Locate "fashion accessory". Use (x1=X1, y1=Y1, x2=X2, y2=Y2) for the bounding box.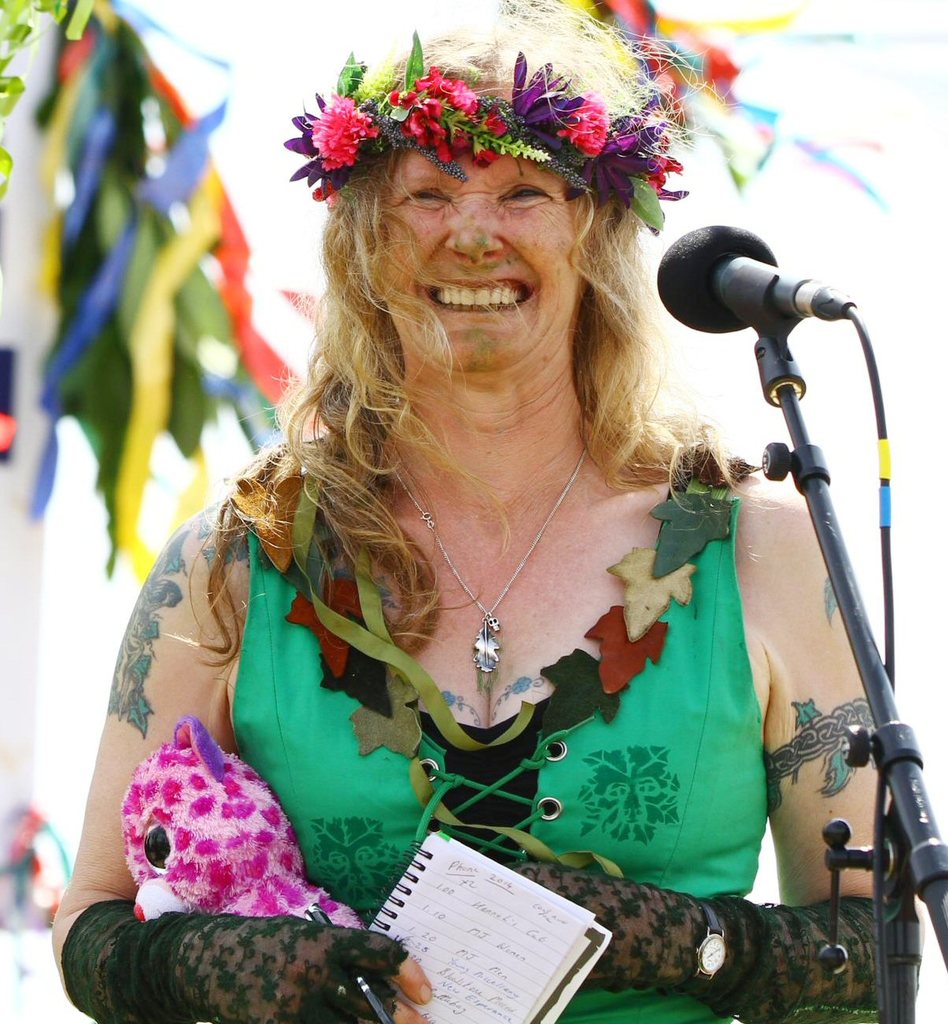
(x1=690, y1=898, x2=717, y2=996).
